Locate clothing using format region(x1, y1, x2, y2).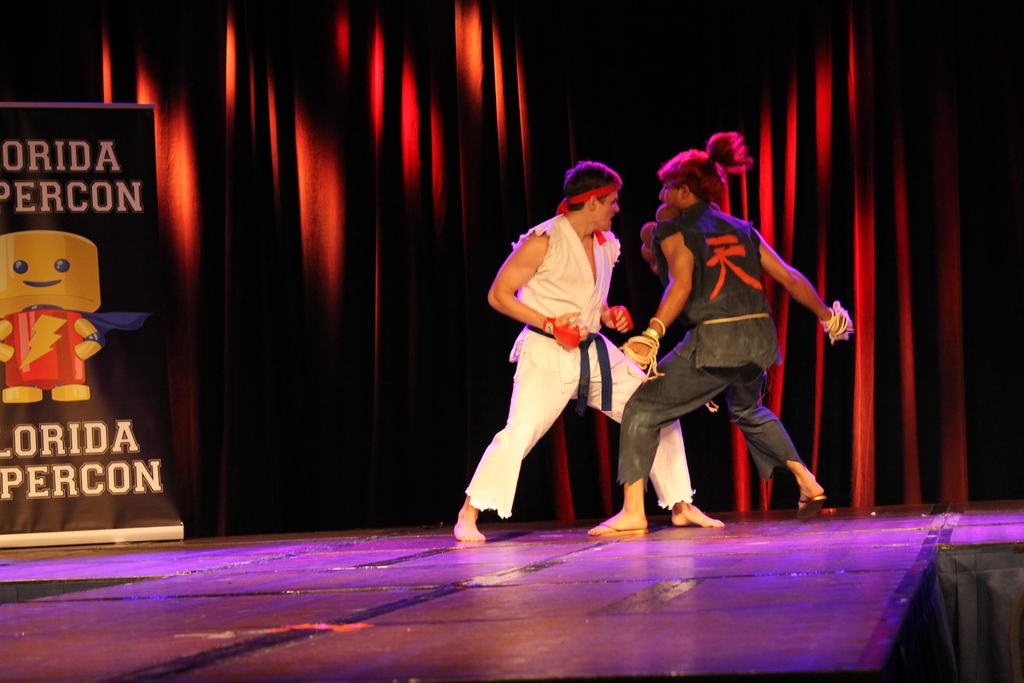
region(616, 208, 810, 491).
